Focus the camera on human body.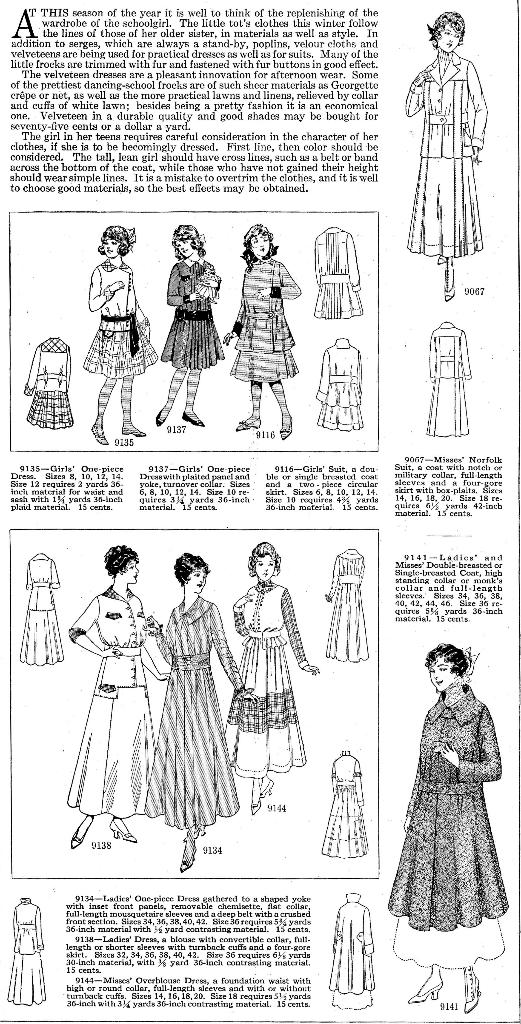
Focus region: bbox=[393, 696, 515, 1009].
